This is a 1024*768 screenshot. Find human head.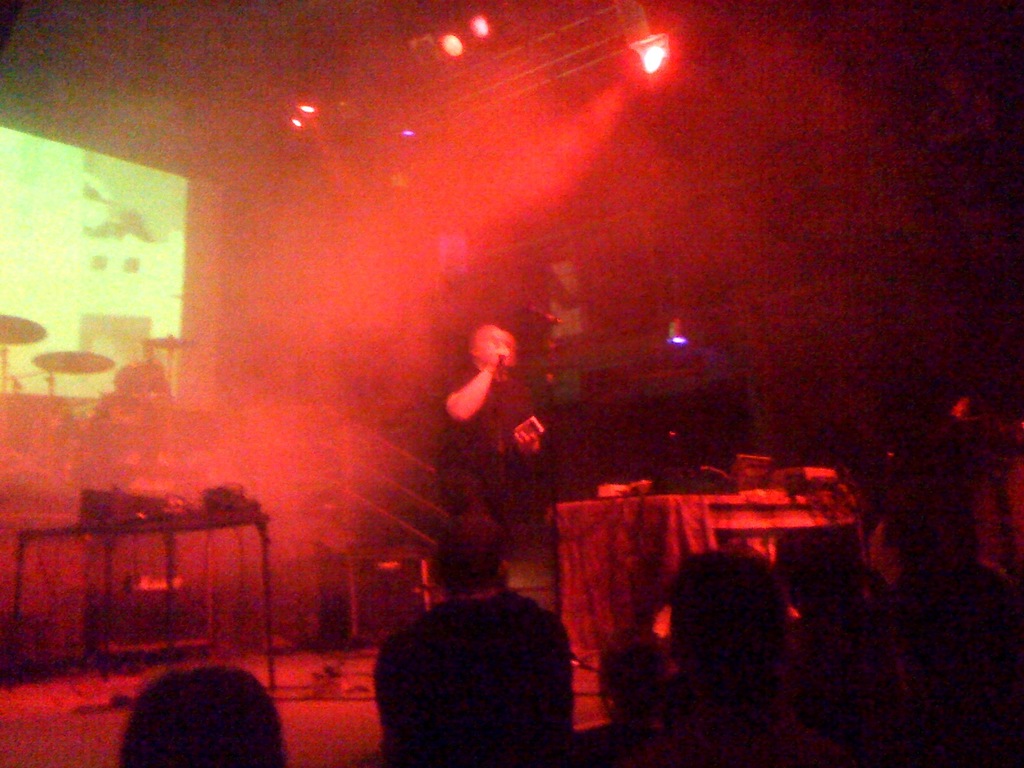
Bounding box: left=470, top=324, right=514, bottom=364.
